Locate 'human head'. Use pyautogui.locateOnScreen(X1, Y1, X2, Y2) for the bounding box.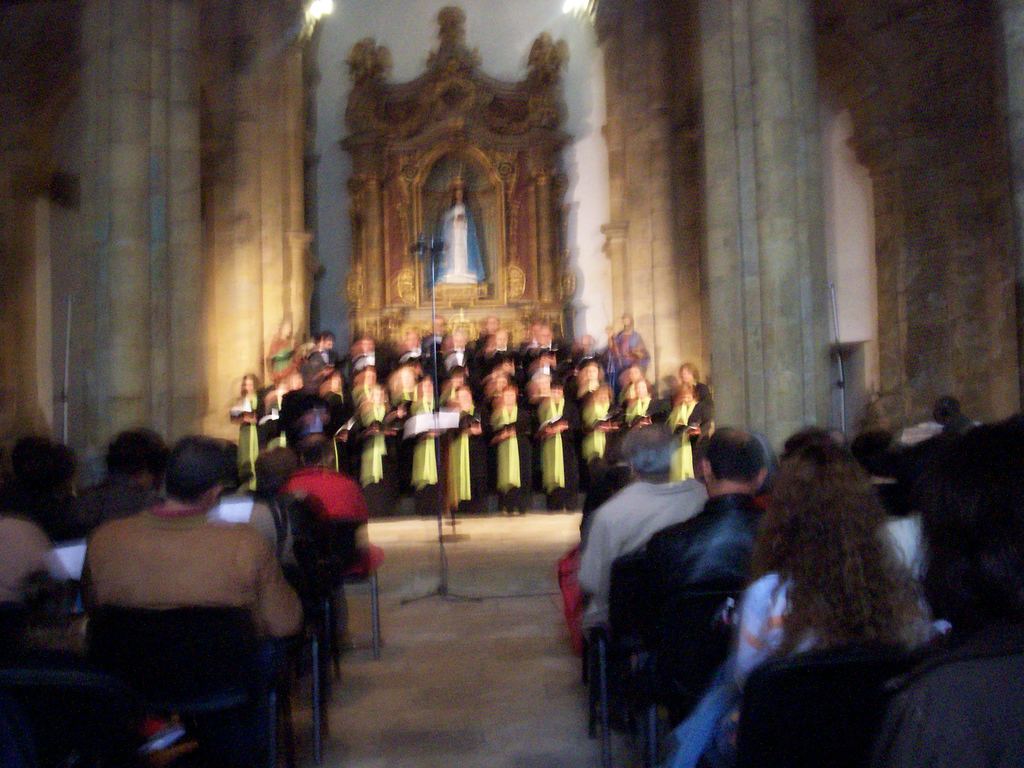
pyautogui.locateOnScreen(849, 431, 893, 478).
